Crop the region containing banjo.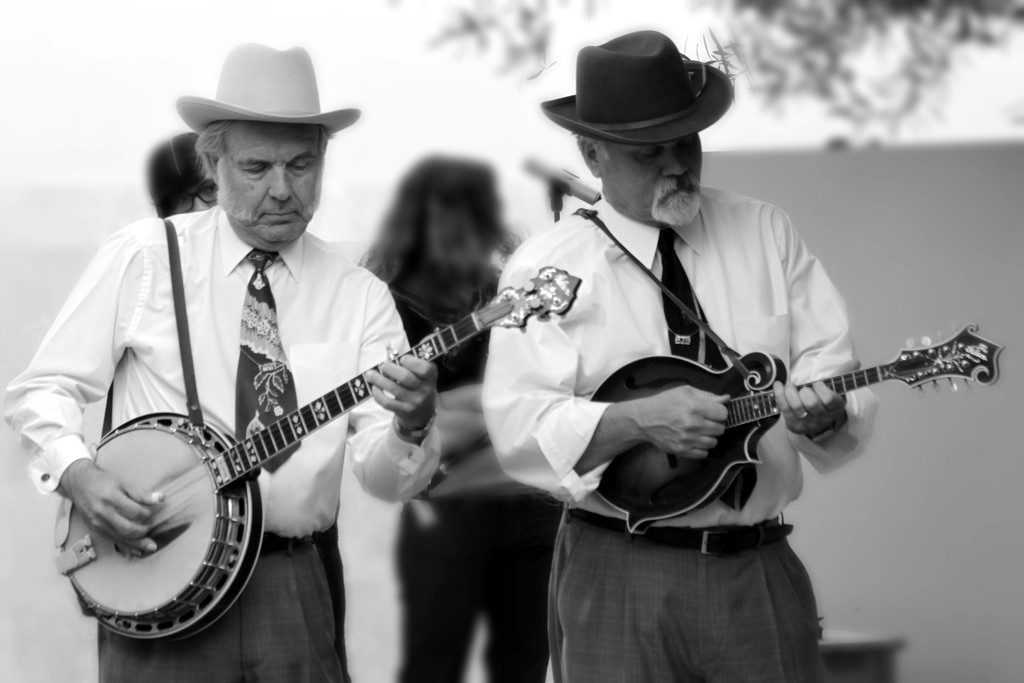
Crop region: select_region(47, 217, 585, 651).
